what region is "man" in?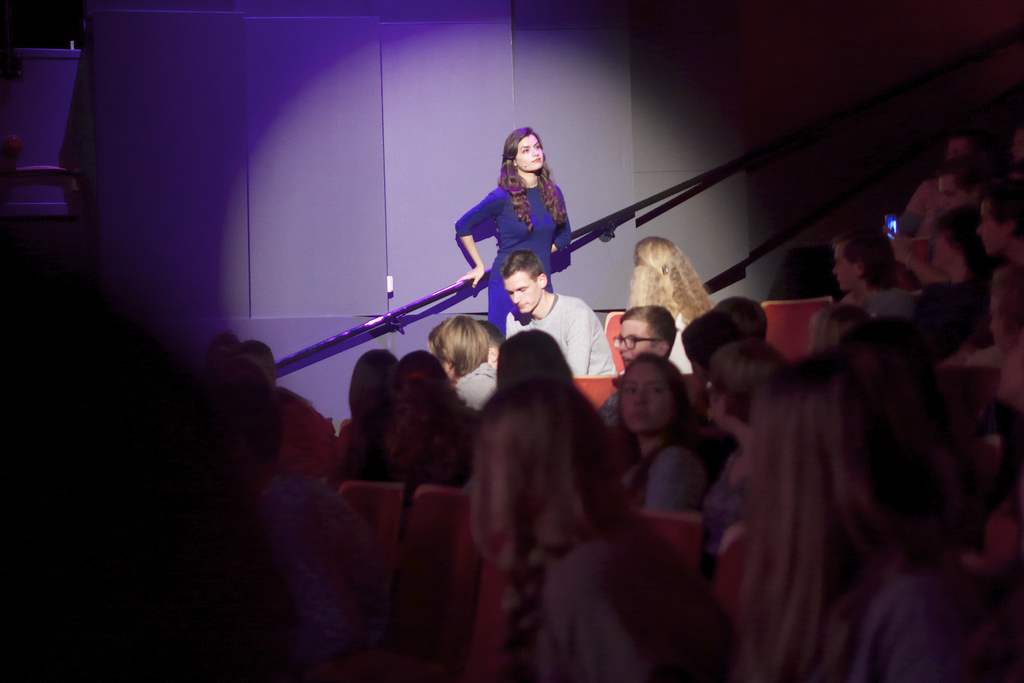
(x1=495, y1=245, x2=616, y2=382).
